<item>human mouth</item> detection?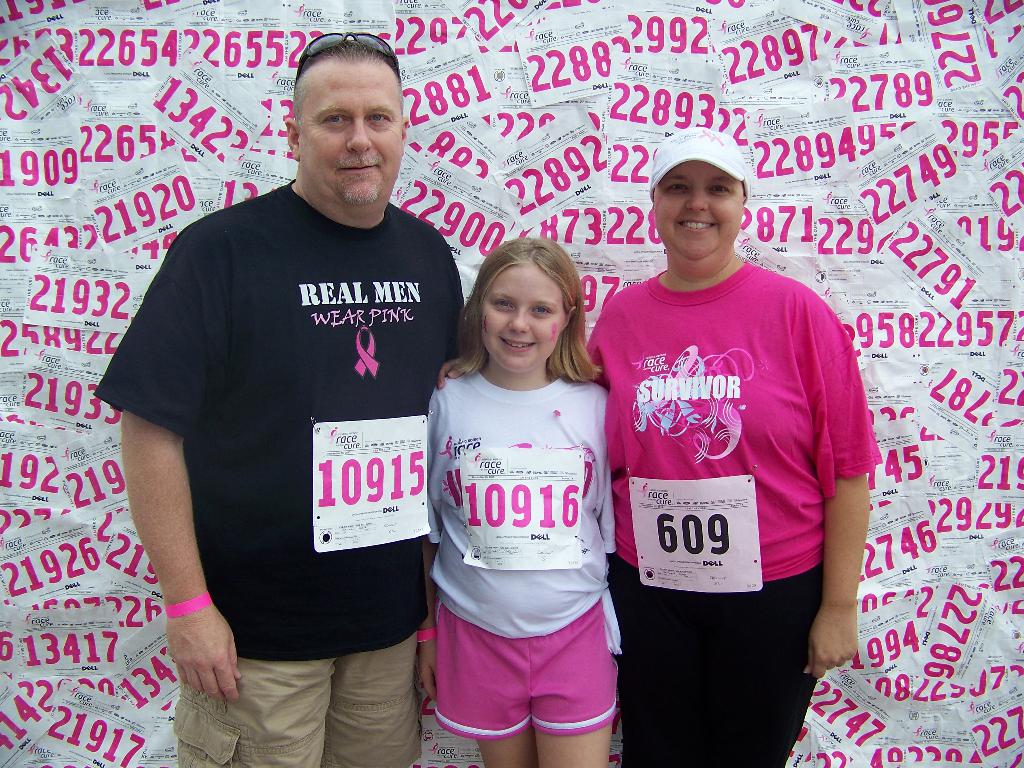
locate(330, 166, 382, 177)
